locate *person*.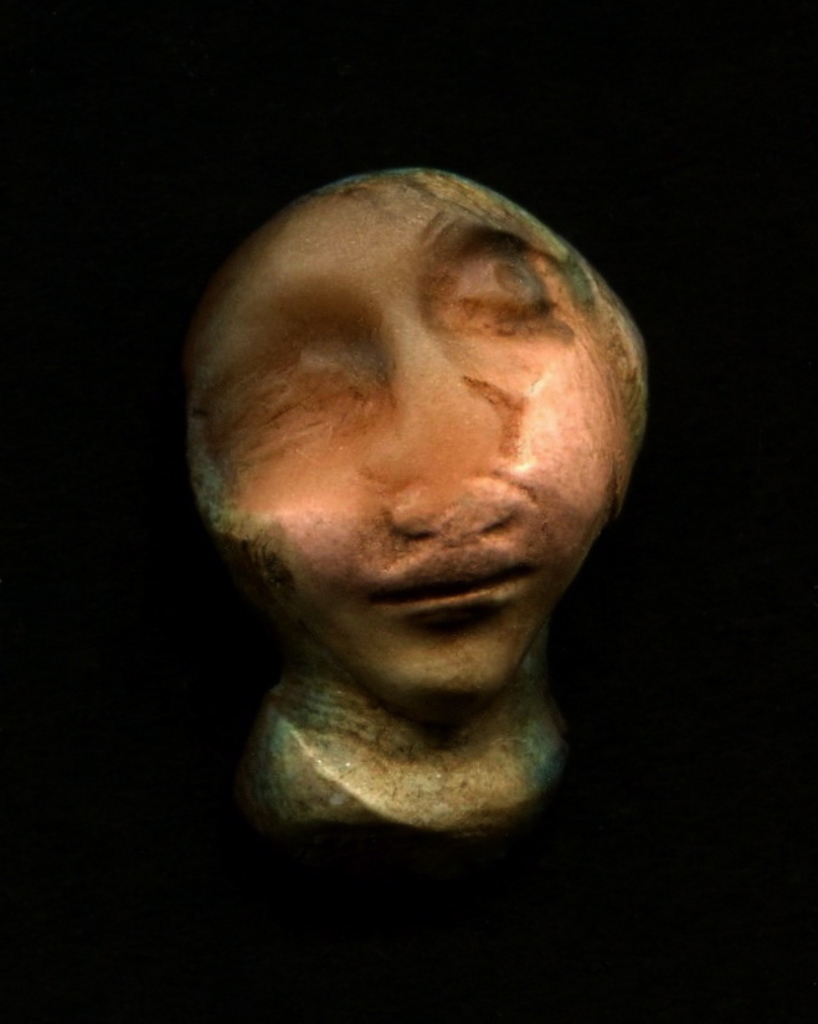
Bounding box: box=[166, 153, 657, 847].
